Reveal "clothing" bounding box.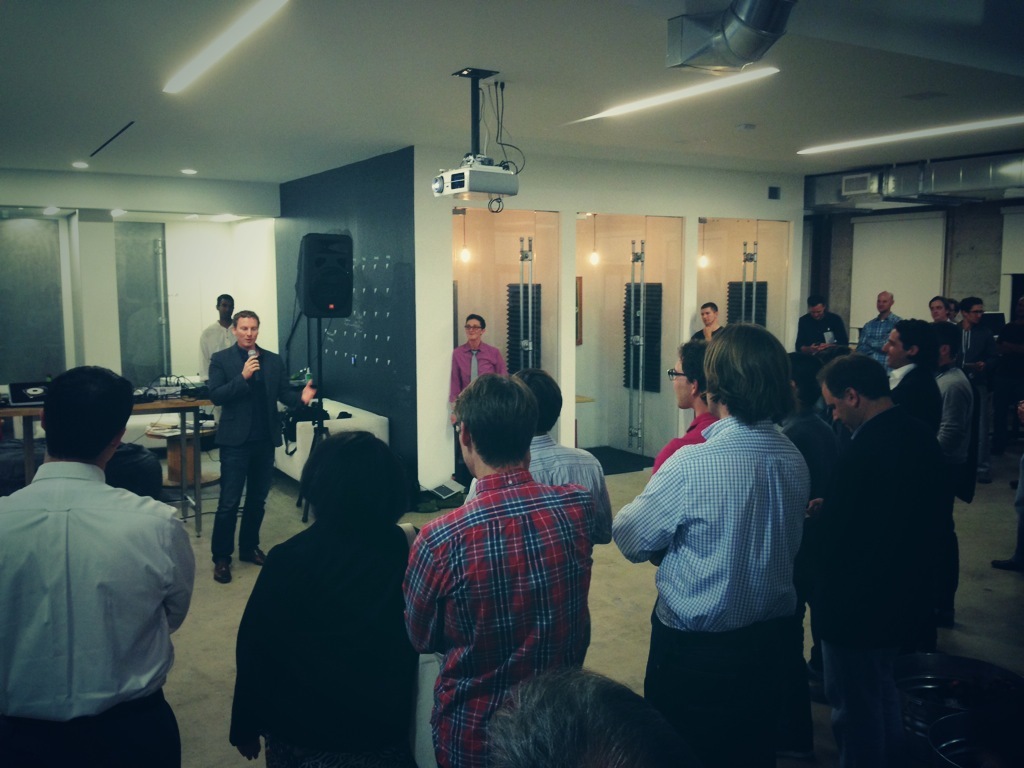
Revealed: x1=792 y1=315 x2=849 y2=352.
